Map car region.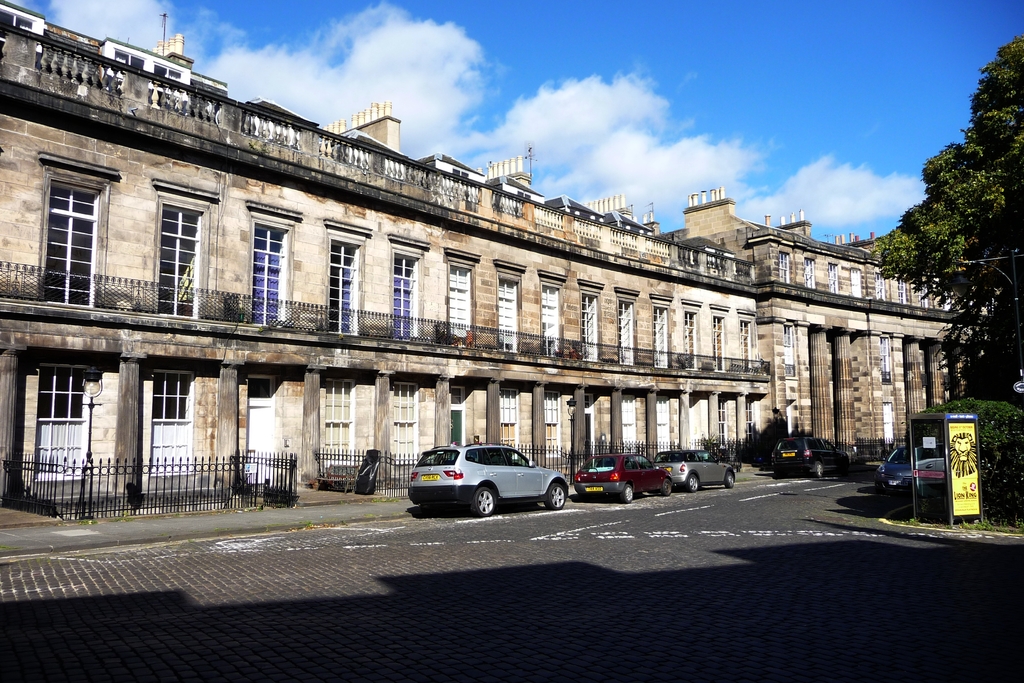
Mapped to 658/450/735/493.
